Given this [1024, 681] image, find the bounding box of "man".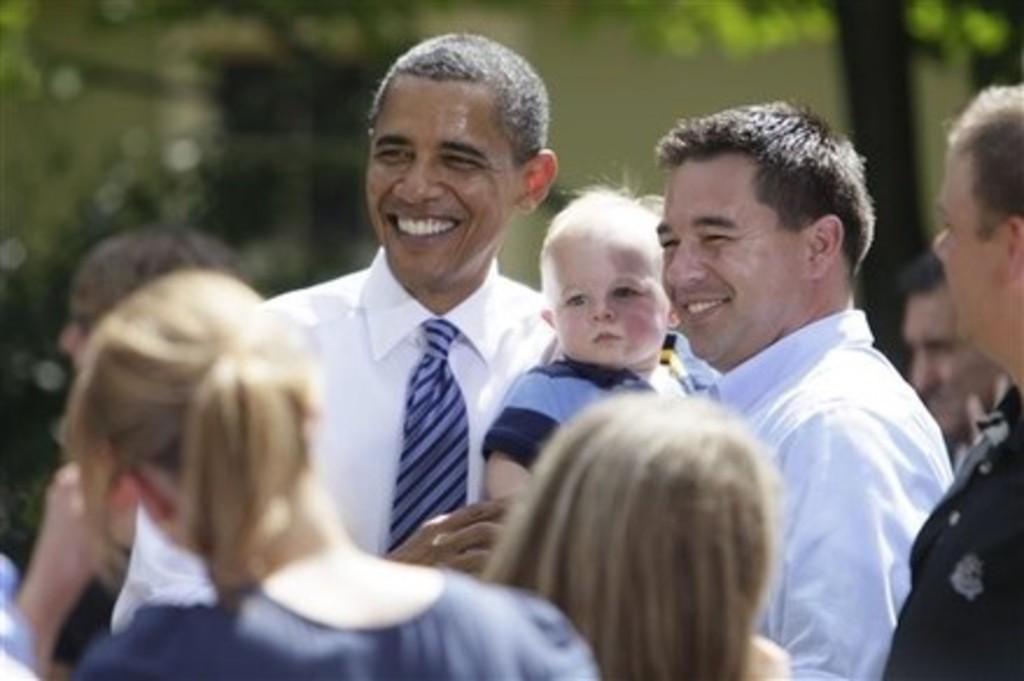
bbox=(112, 21, 567, 630).
